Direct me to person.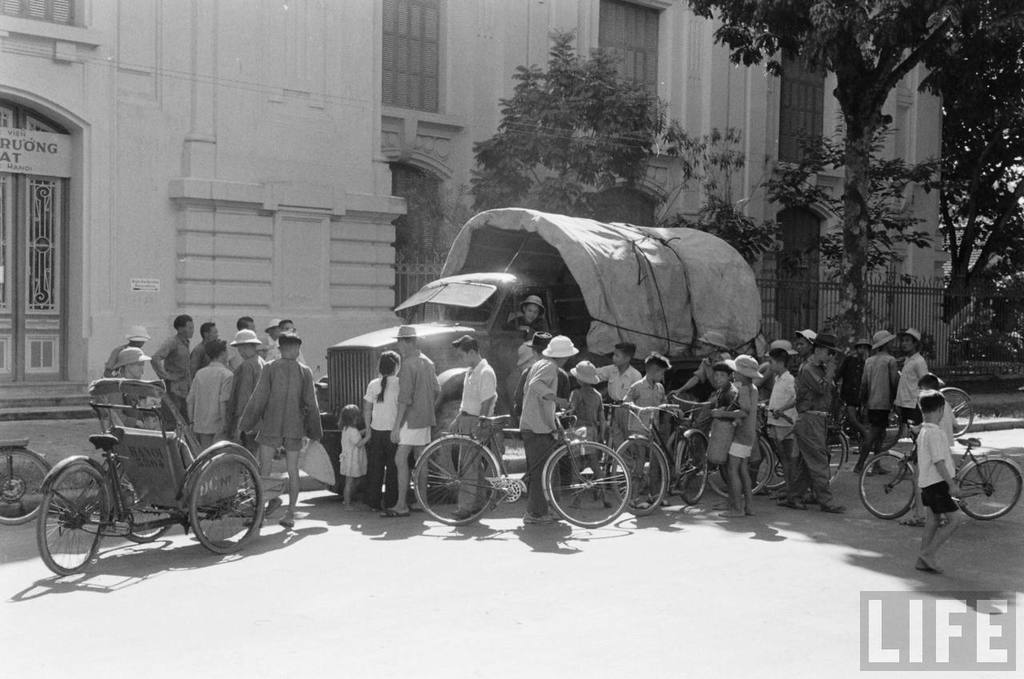
Direction: 513/321/549/416.
